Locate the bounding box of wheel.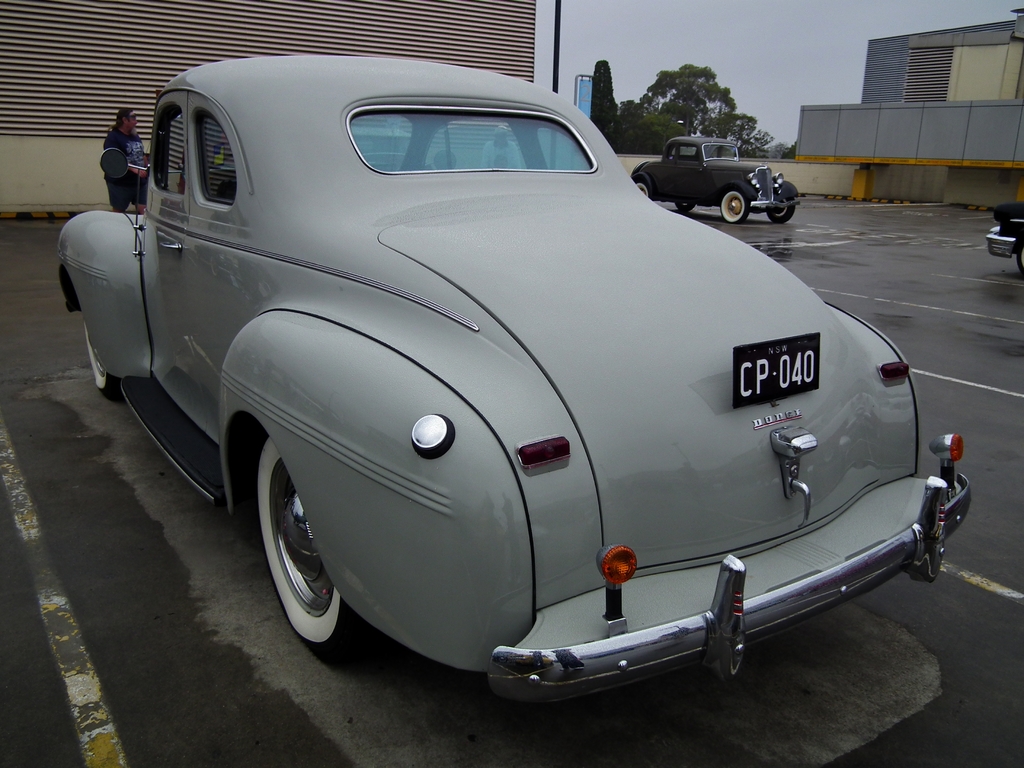
Bounding box: (x1=634, y1=180, x2=651, y2=198).
